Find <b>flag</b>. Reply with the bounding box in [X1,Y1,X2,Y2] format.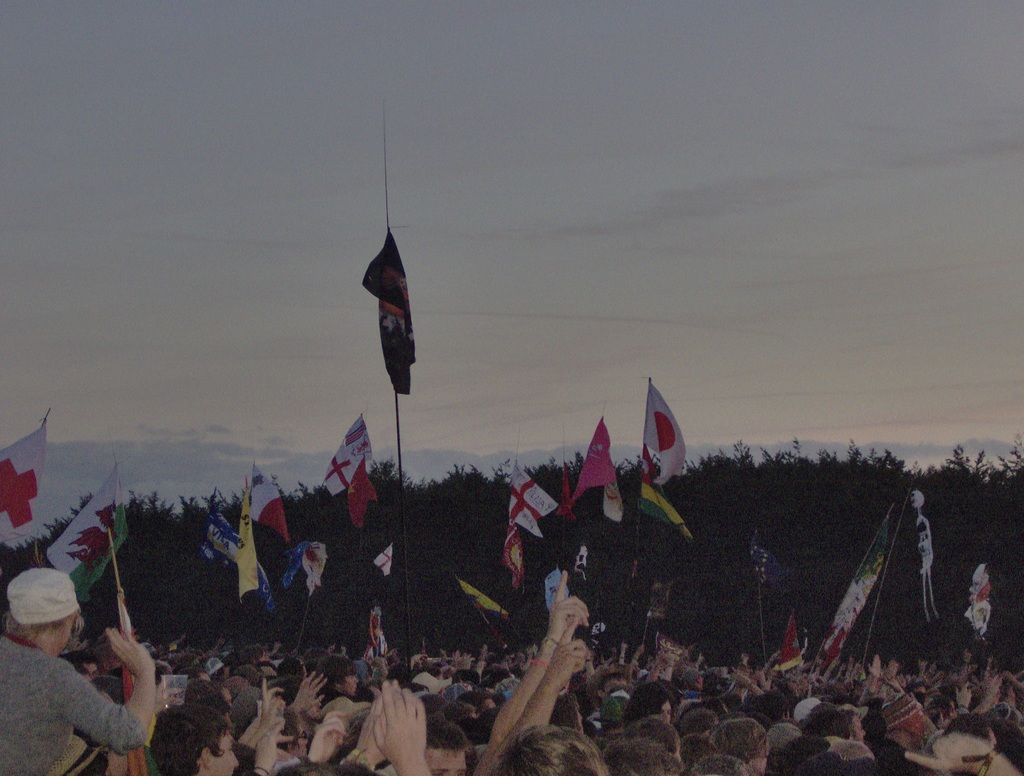
[0,420,50,539].
